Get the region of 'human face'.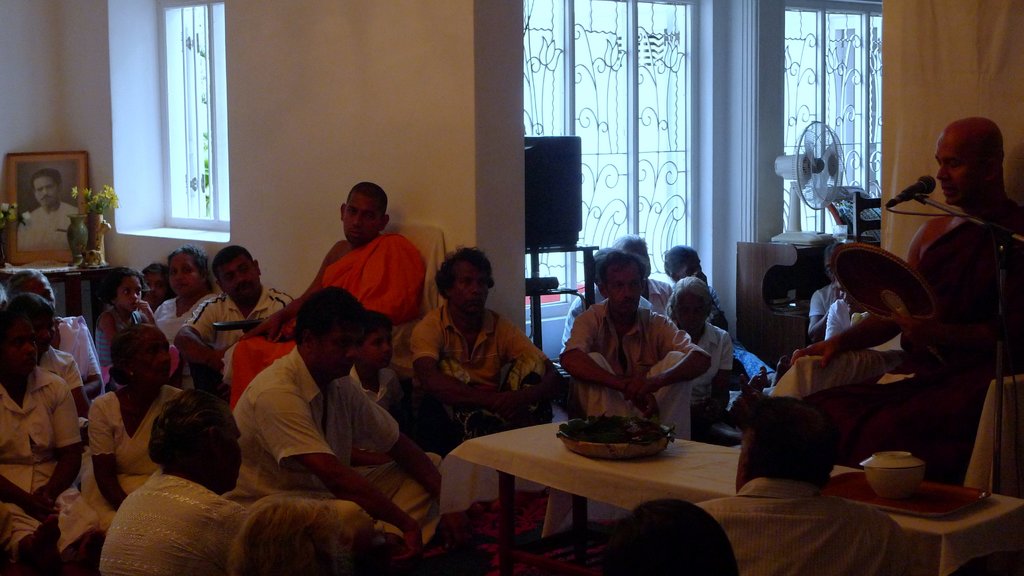
[x1=451, y1=255, x2=495, y2=315].
